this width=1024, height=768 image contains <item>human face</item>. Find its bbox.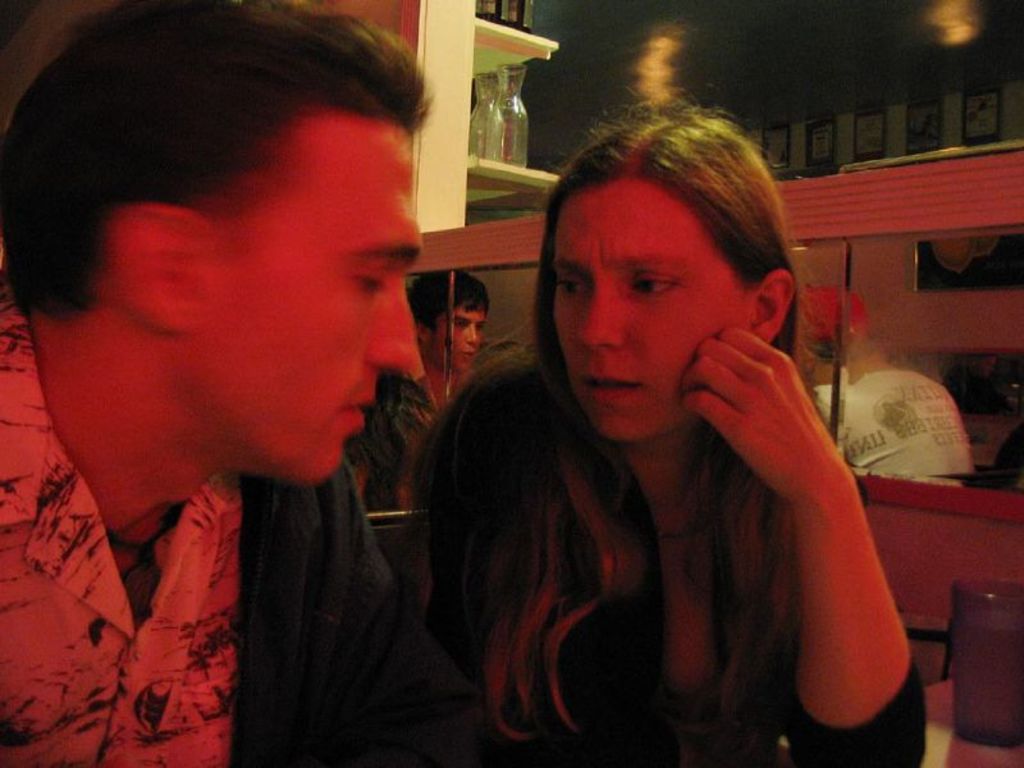
<bbox>201, 124, 419, 472</bbox>.
